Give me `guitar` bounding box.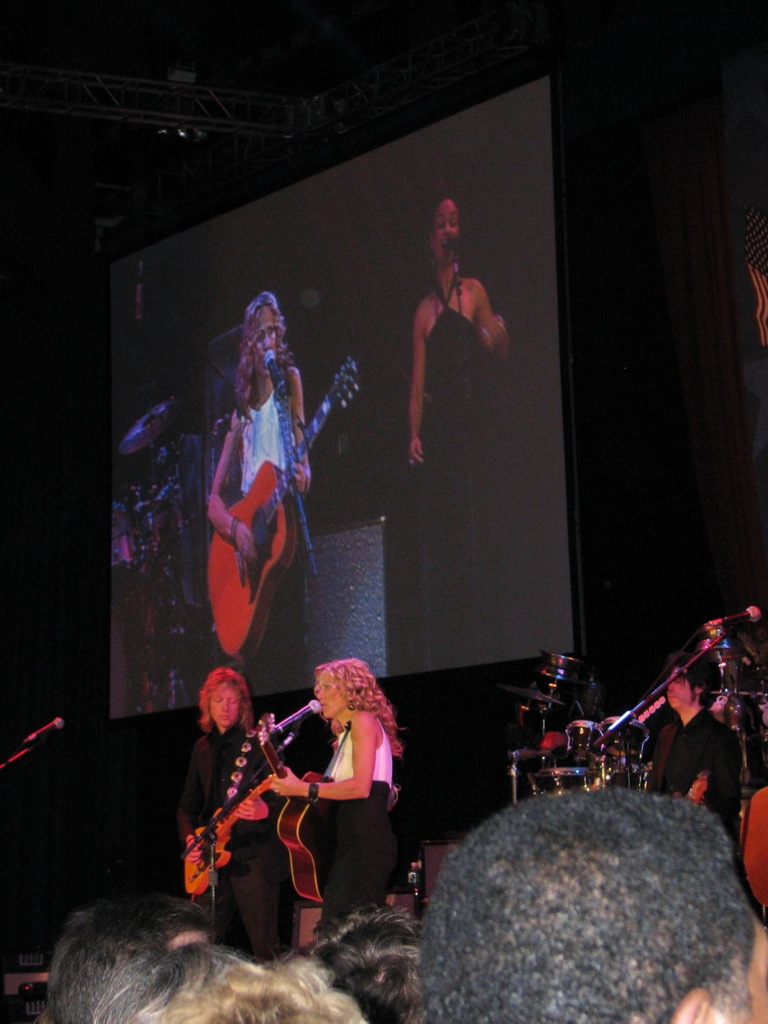
pyautogui.locateOnScreen(206, 354, 358, 668).
